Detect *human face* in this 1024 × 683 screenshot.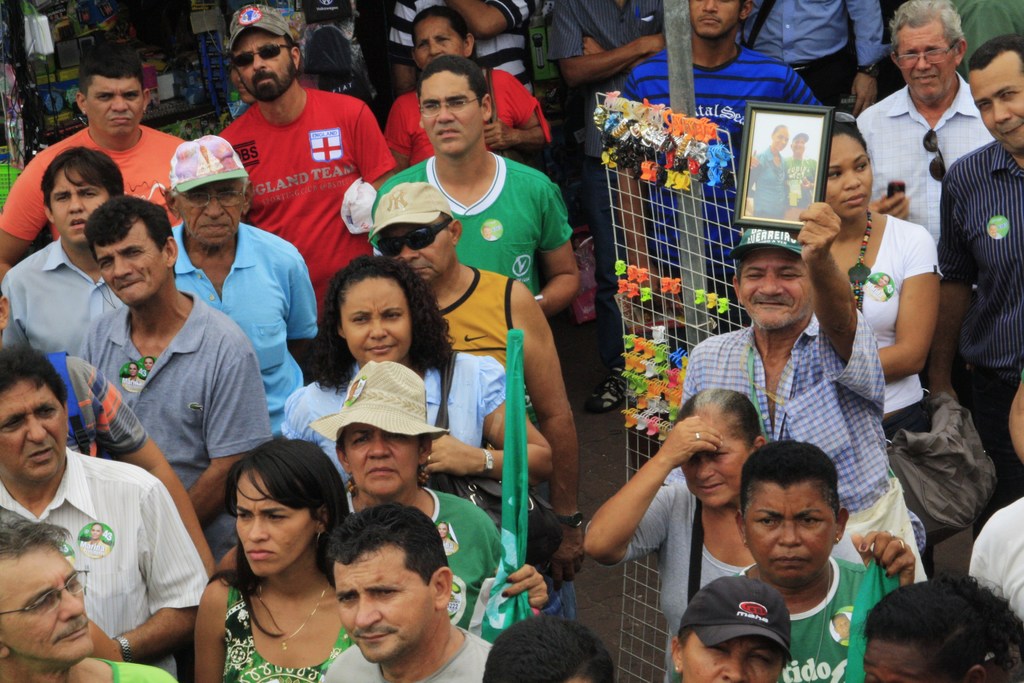
Detection: left=94, top=223, right=169, bottom=303.
